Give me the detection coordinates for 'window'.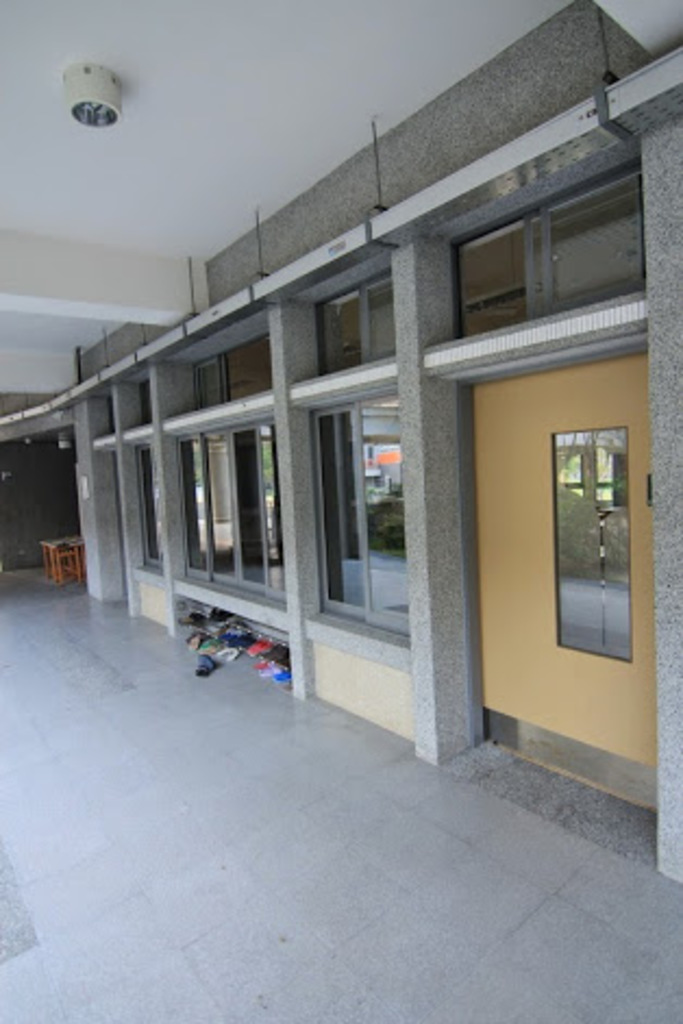
{"left": 550, "top": 430, "right": 633, "bottom": 670}.
